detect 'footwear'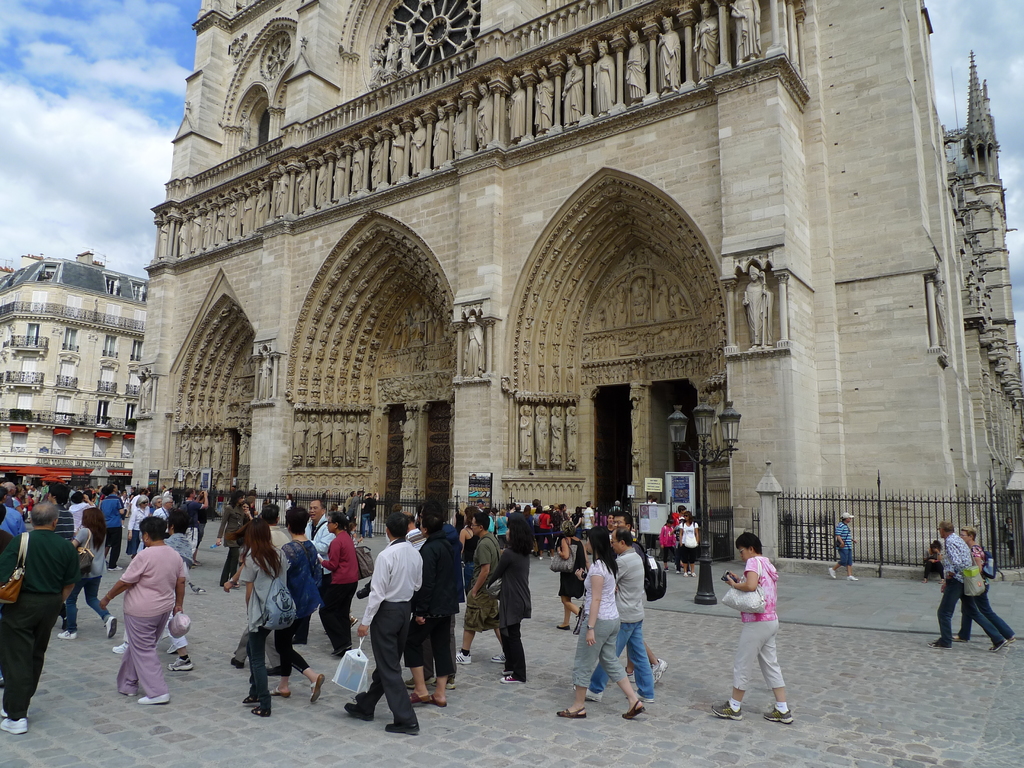
408/691/431/707
